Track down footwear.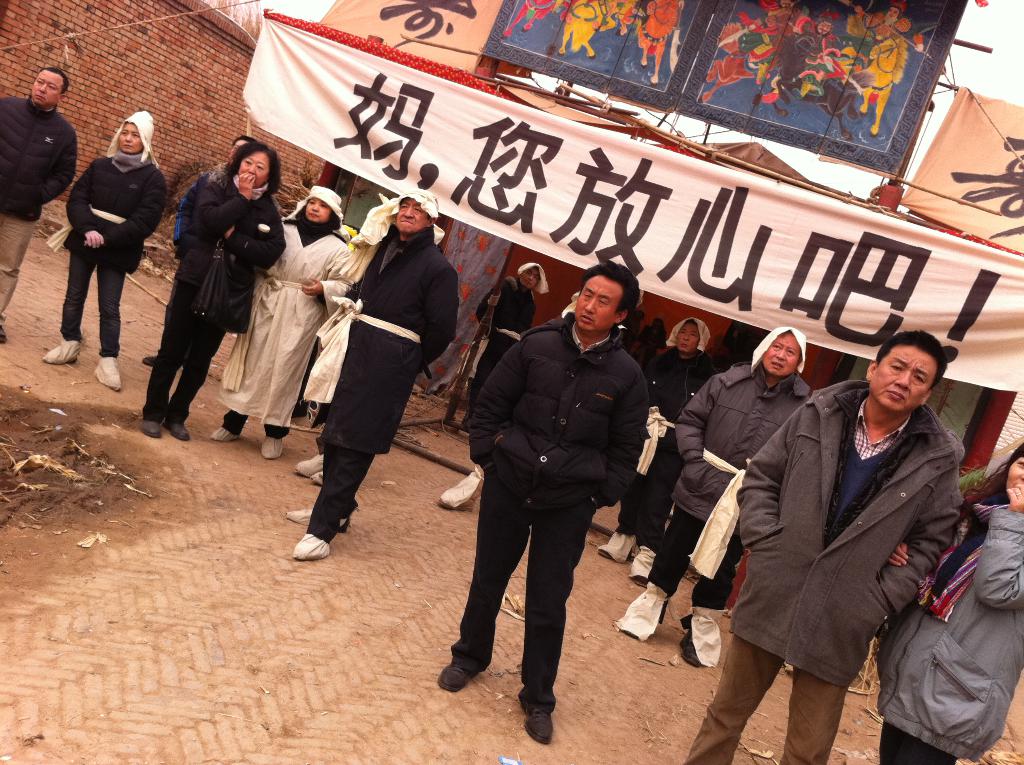
Tracked to l=681, t=635, r=700, b=665.
